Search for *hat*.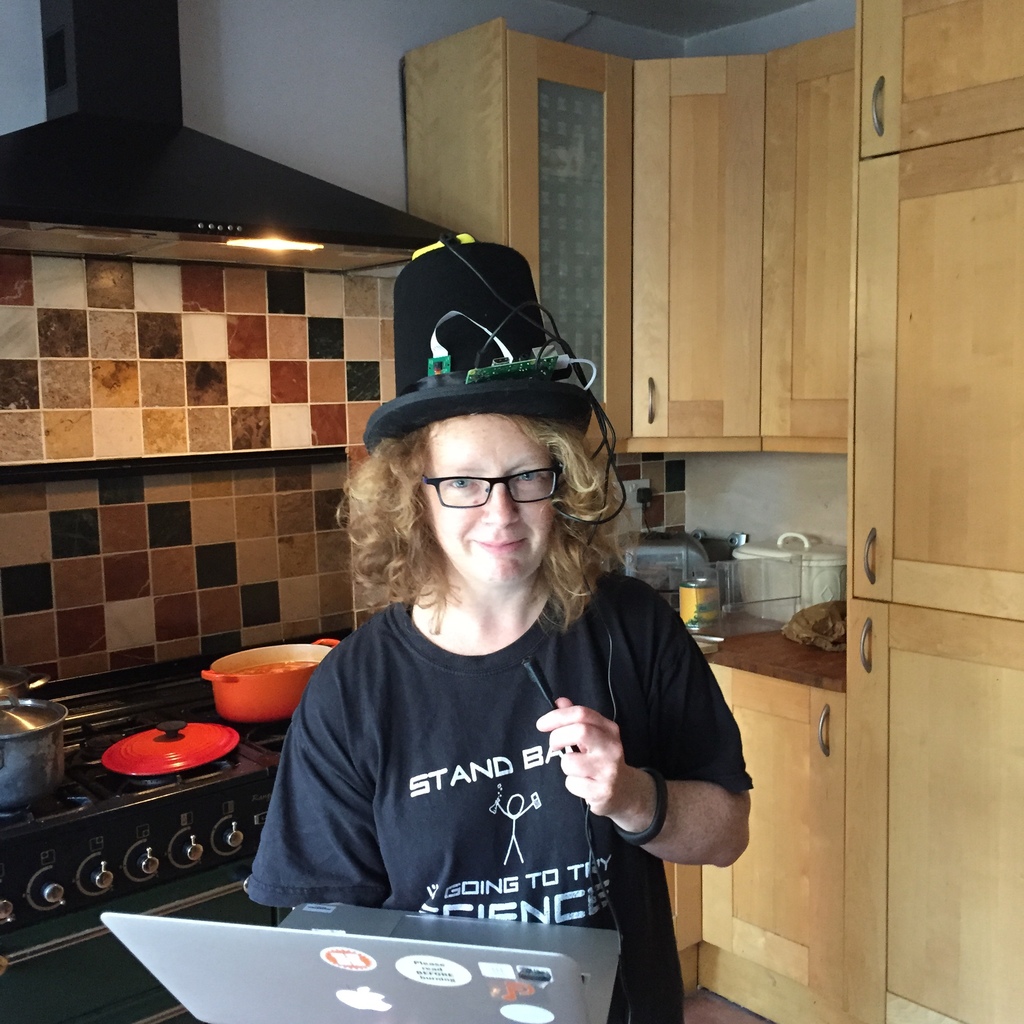
Found at bbox(360, 241, 594, 447).
